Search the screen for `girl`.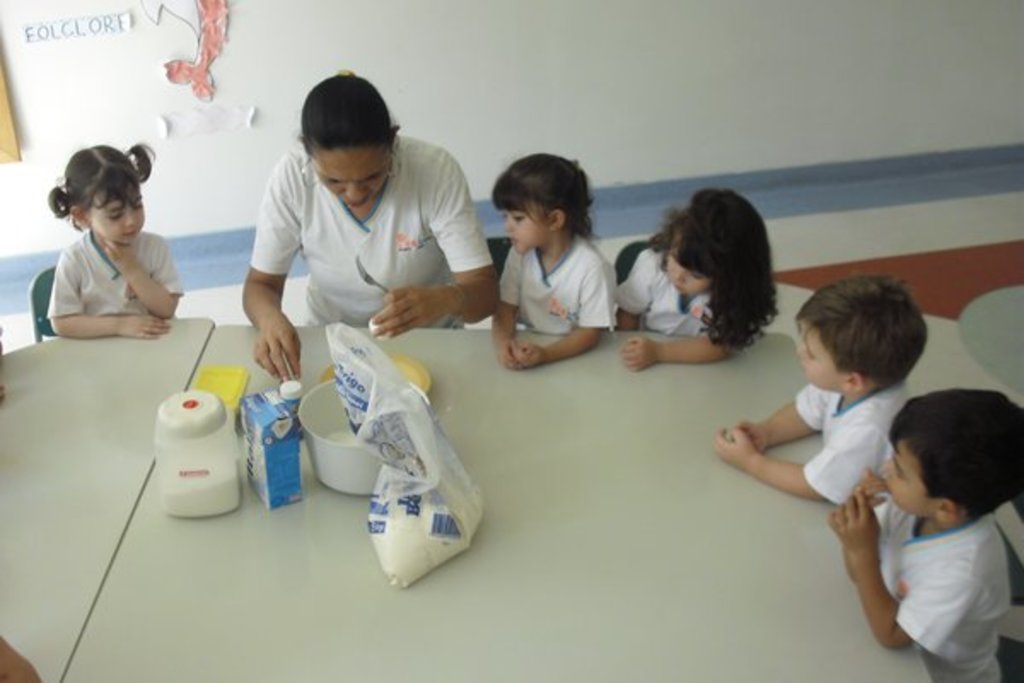
Found at <box>492,154,616,371</box>.
